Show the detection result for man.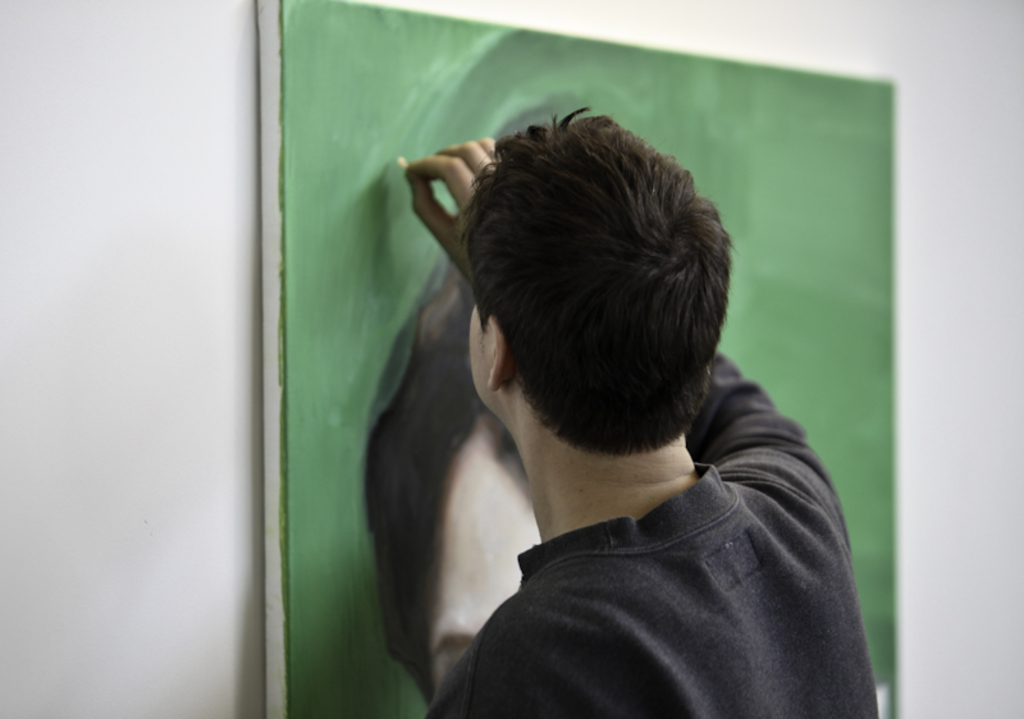
bbox=(340, 106, 904, 697).
